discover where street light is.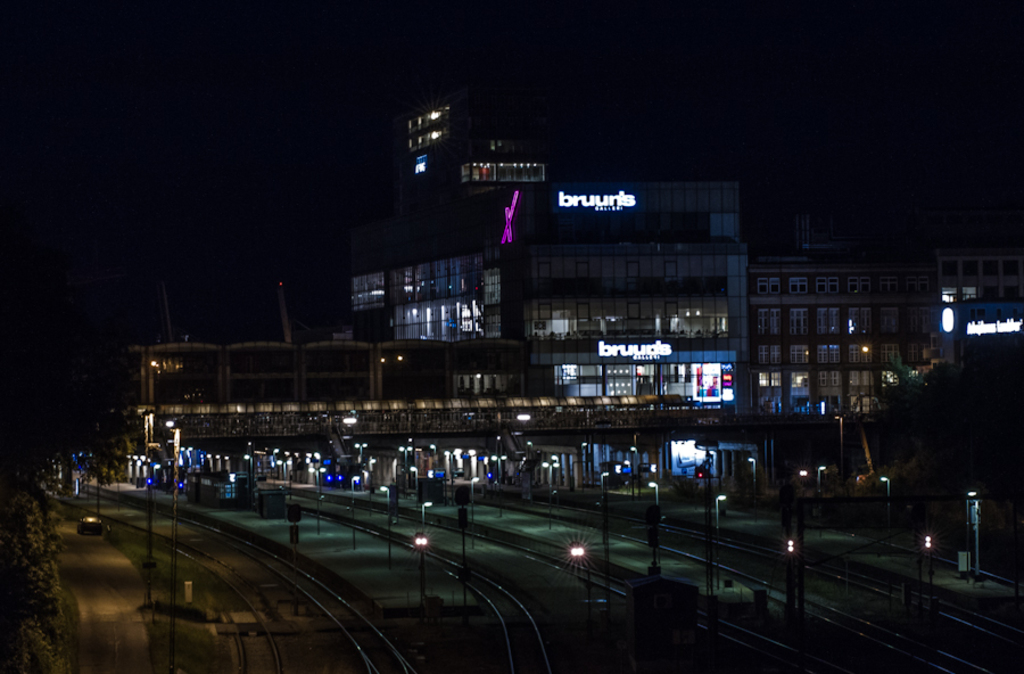
Discovered at 420:499:430:606.
